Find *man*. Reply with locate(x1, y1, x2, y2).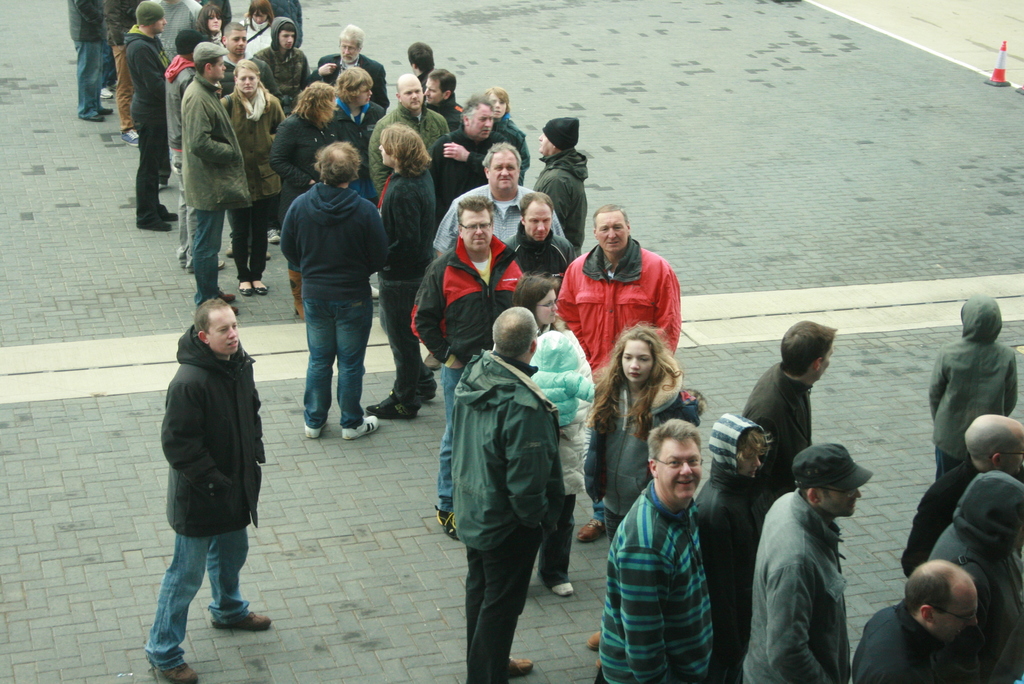
locate(555, 202, 682, 542).
